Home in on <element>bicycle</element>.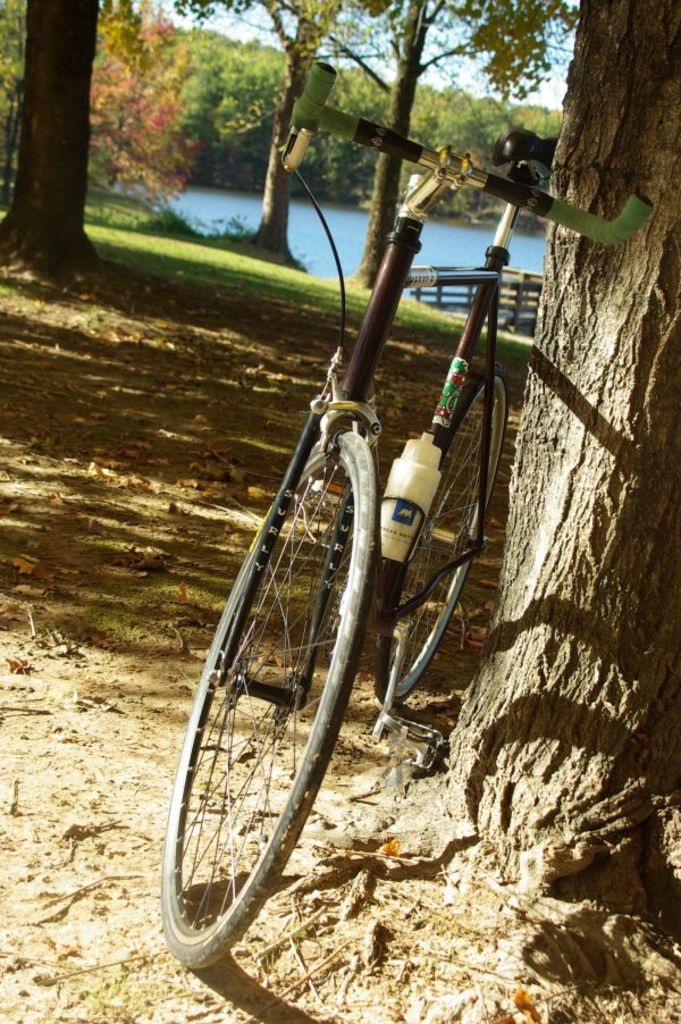
Homed in at [170, 0, 527, 1019].
